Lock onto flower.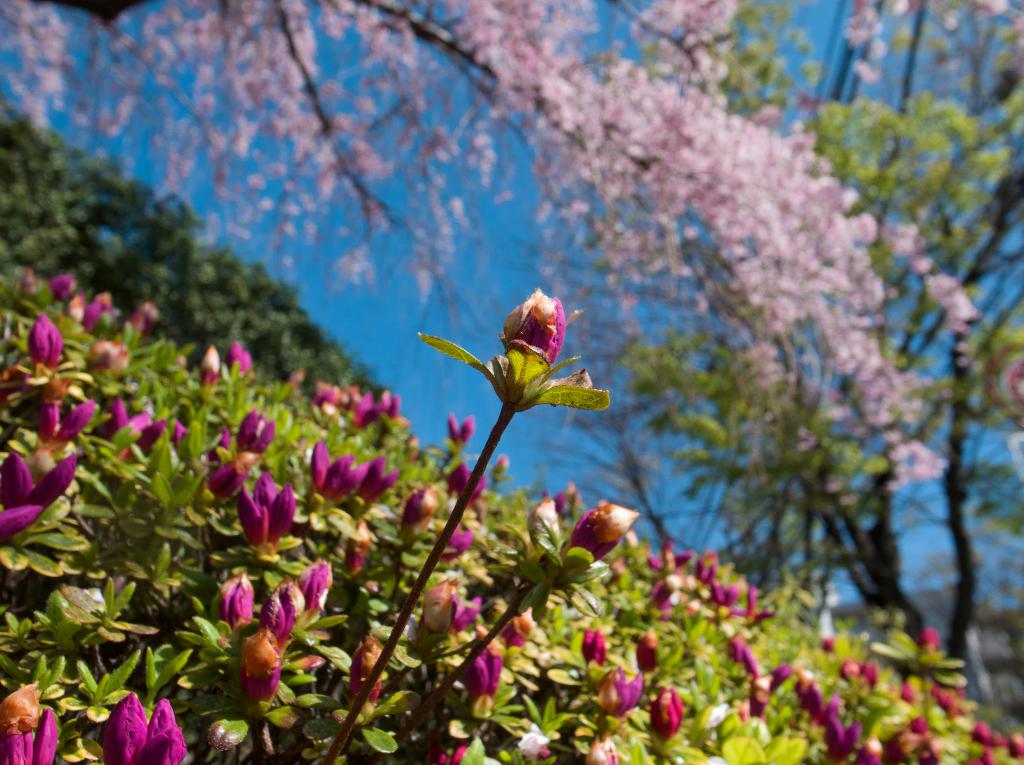
Locked: <bbox>237, 407, 279, 456</bbox>.
